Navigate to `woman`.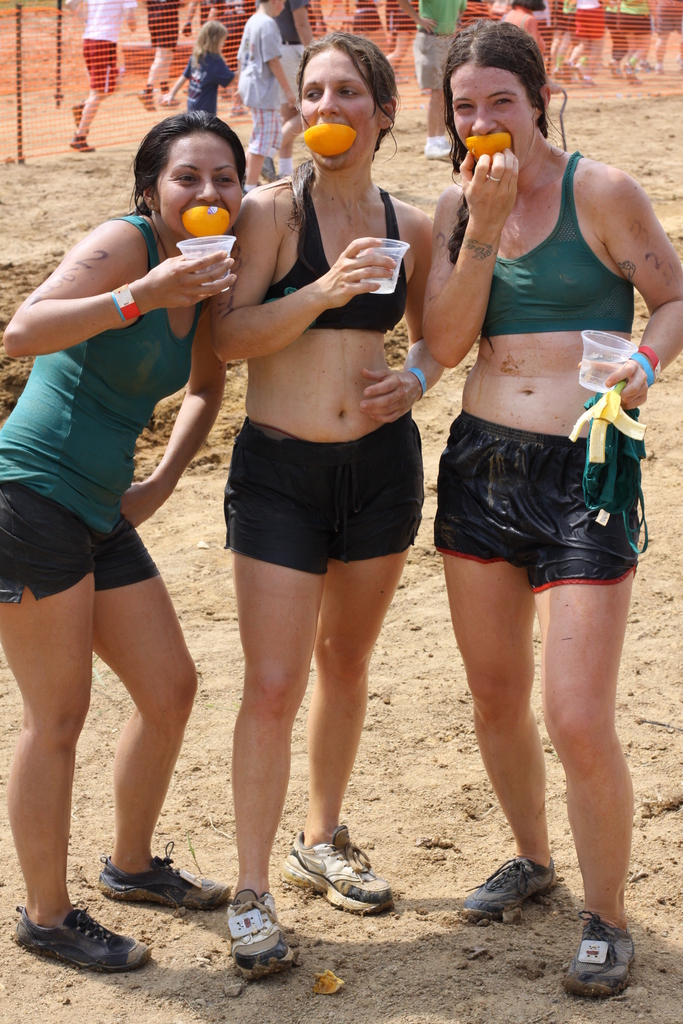
Navigation target: <region>223, 31, 454, 988</region>.
